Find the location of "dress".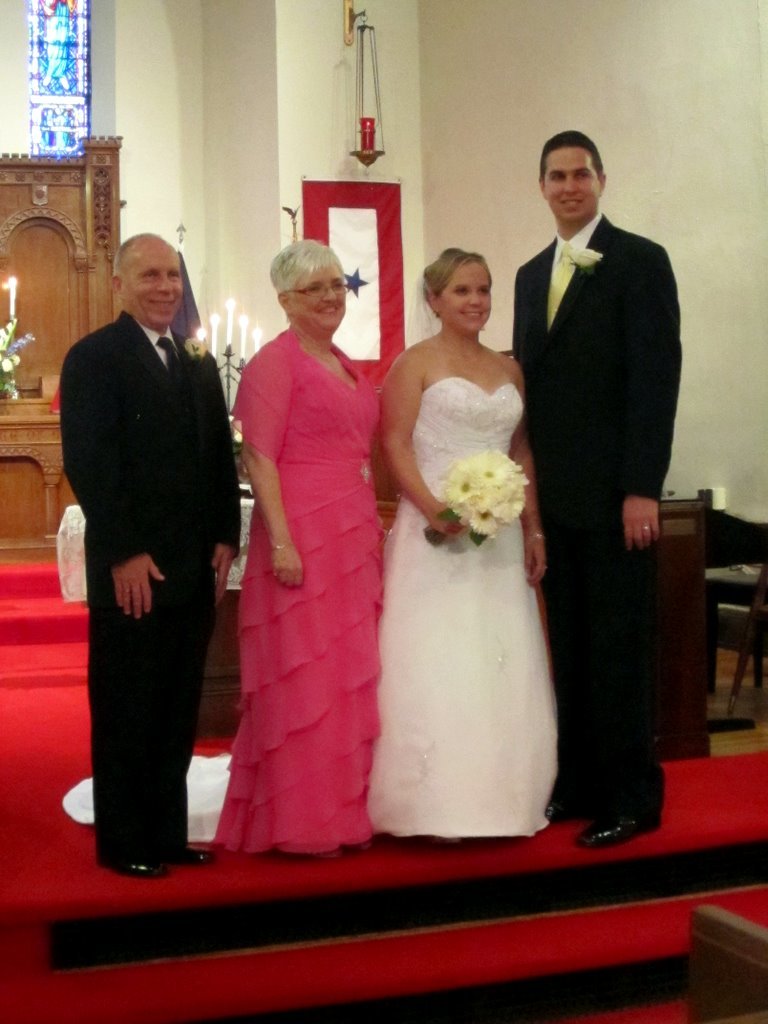
Location: l=224, t=338, r=389, b=855.
